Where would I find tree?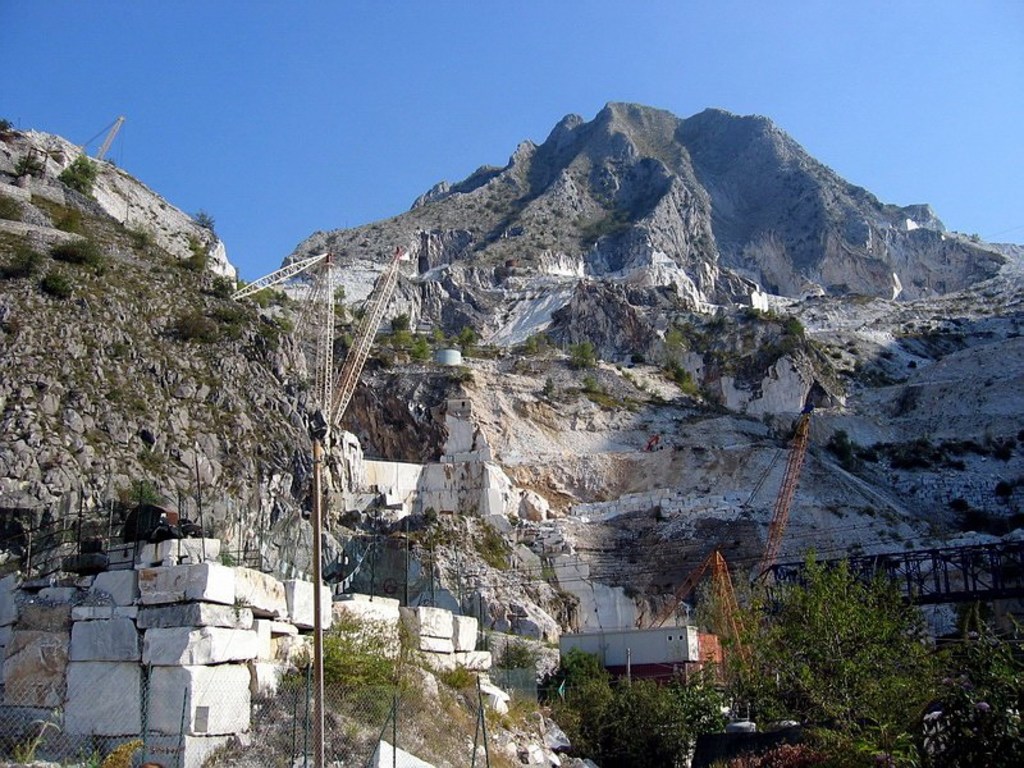
At crop(123, 479, 166, 515).
